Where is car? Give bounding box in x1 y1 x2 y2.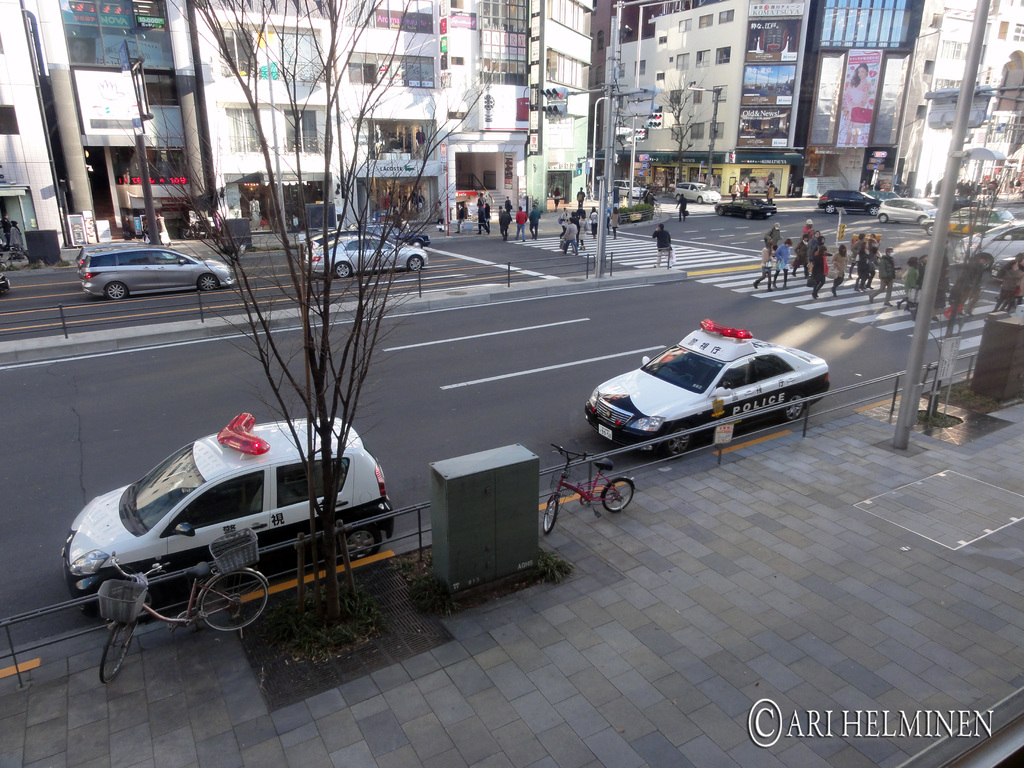
81 246 234 300.
